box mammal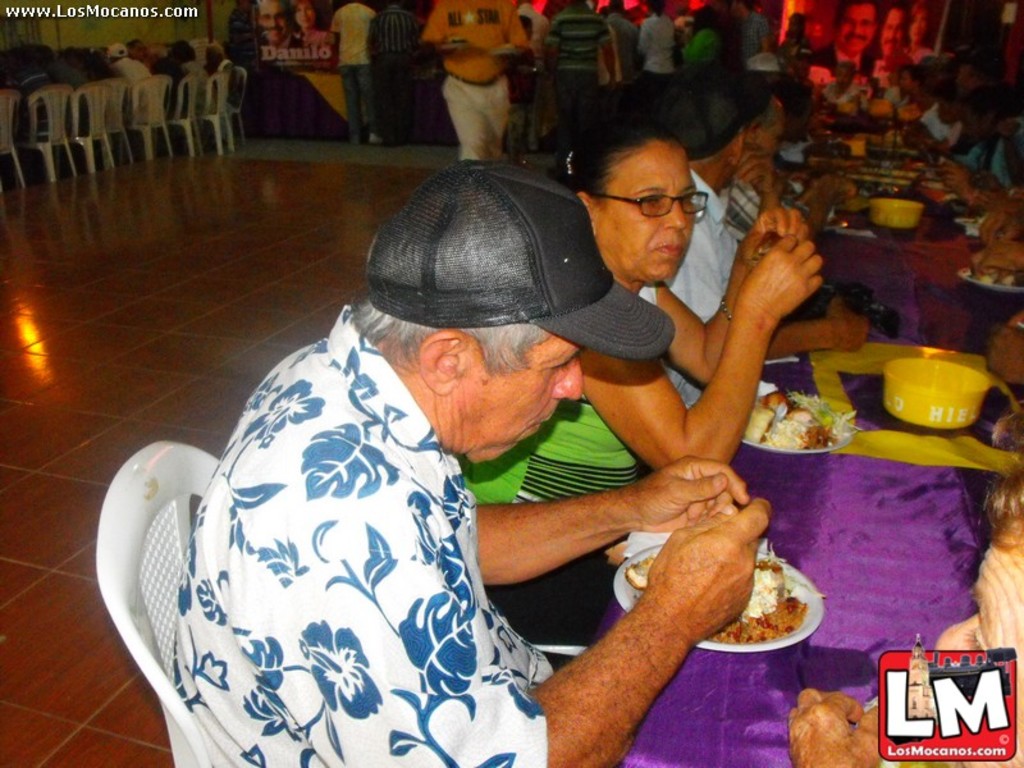
[518, 0, 545, 142]
